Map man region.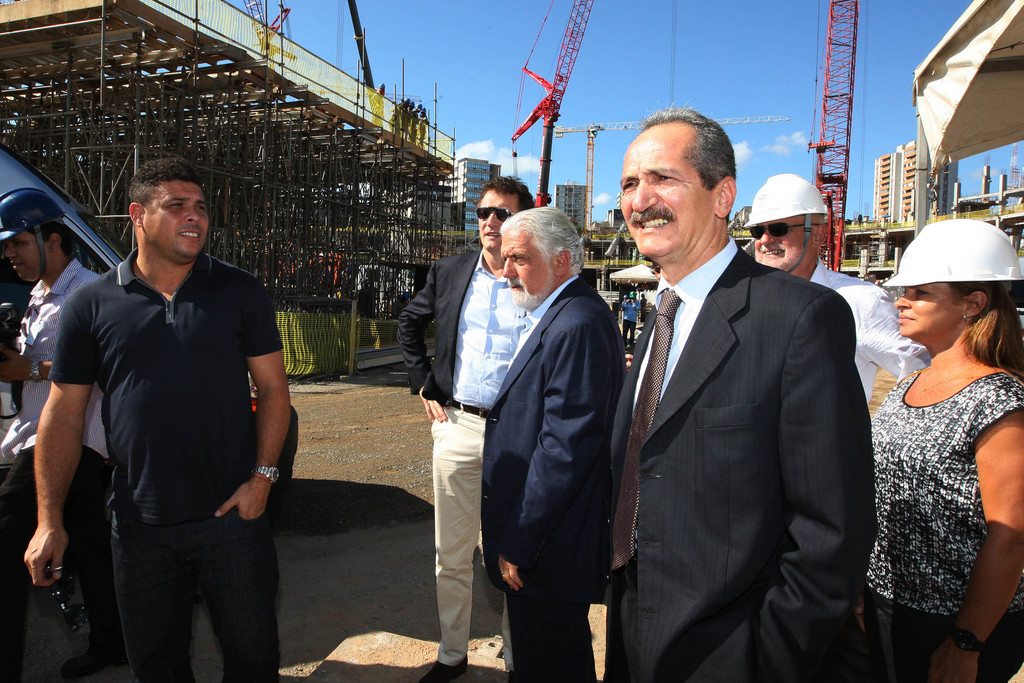
Mapped to 745 172 931 408.
